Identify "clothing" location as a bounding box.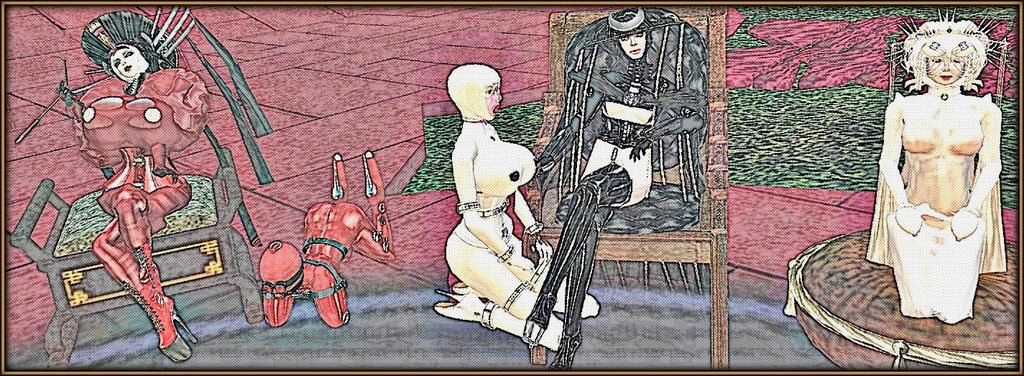
bbox(449, 126, 519, 259).
